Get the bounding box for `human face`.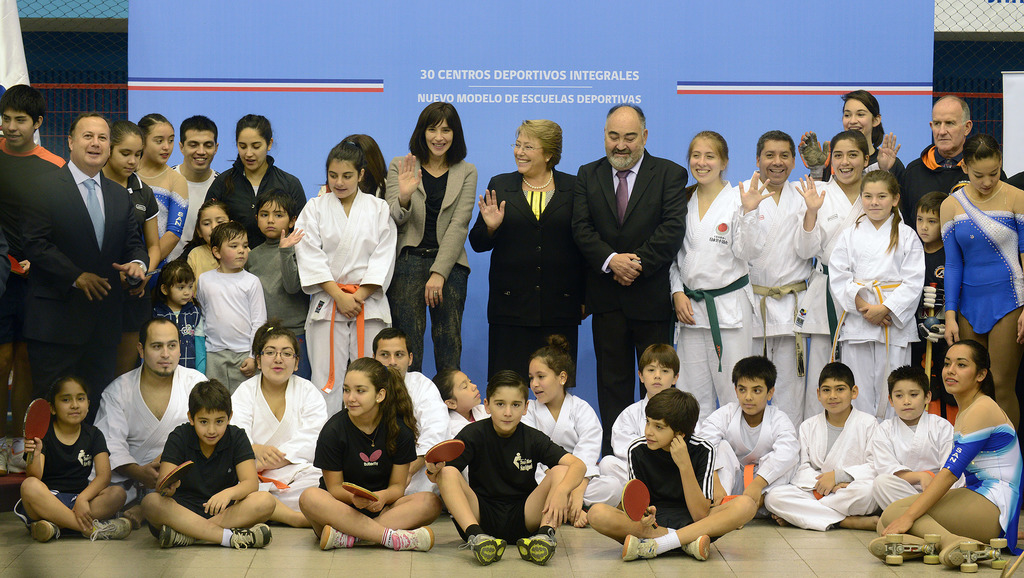
detection(829, 140, 863, 185).
